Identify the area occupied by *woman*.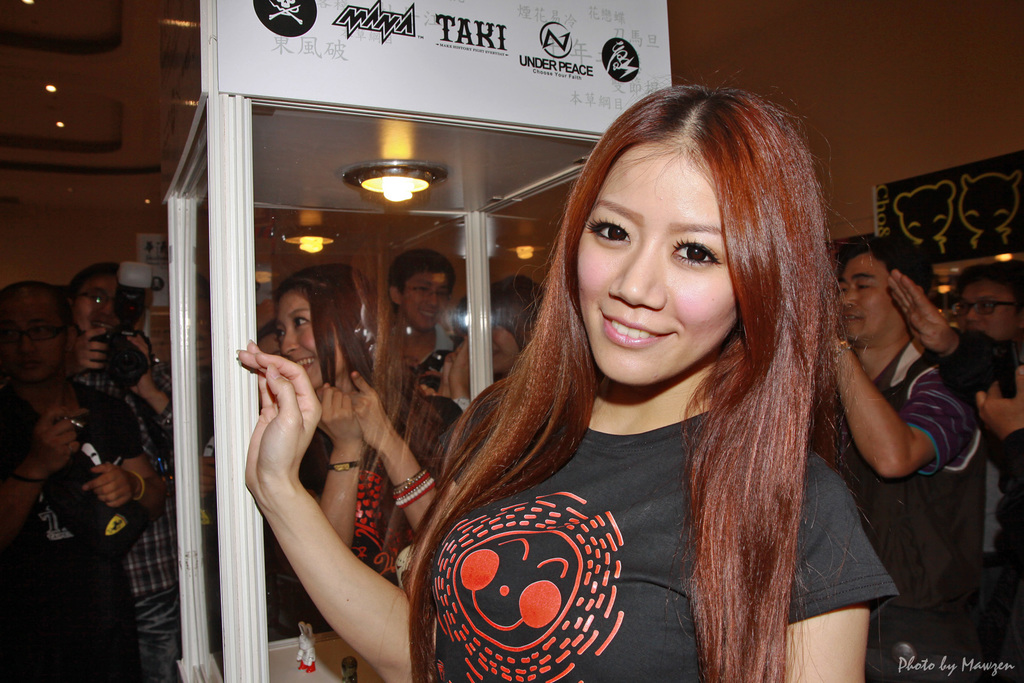
Area: <box>435,276,554,413</box>.
